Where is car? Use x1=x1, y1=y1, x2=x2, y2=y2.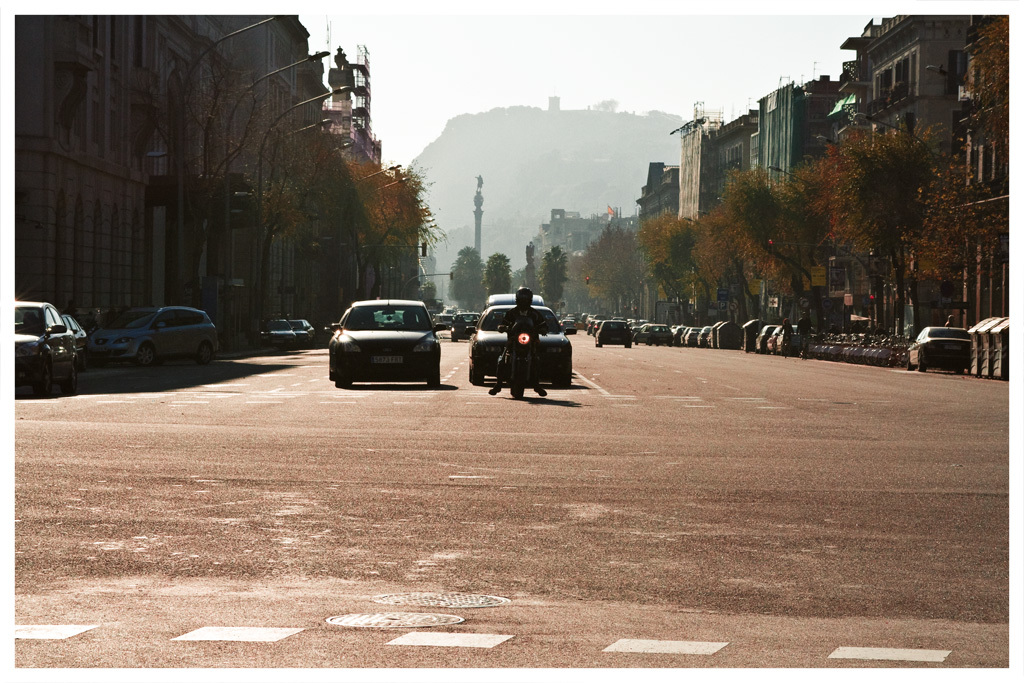
x1=88, y1=304, x2=219, y2=361.
